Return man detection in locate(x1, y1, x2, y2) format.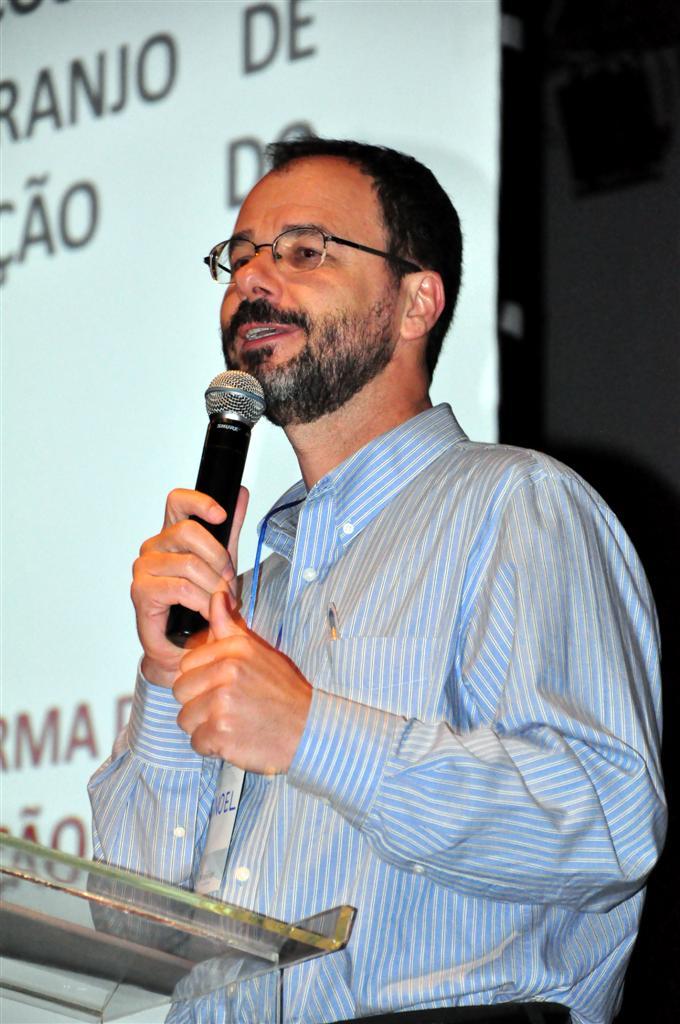
locate(135, 121, 663, 960).
